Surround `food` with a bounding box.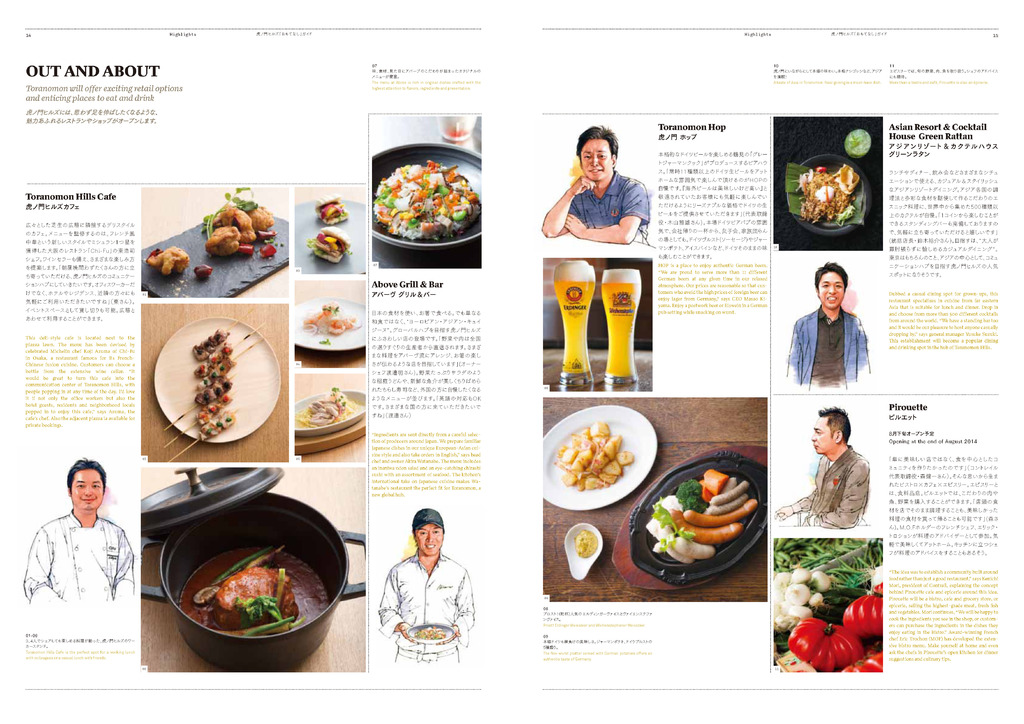
317:194:351:225.
